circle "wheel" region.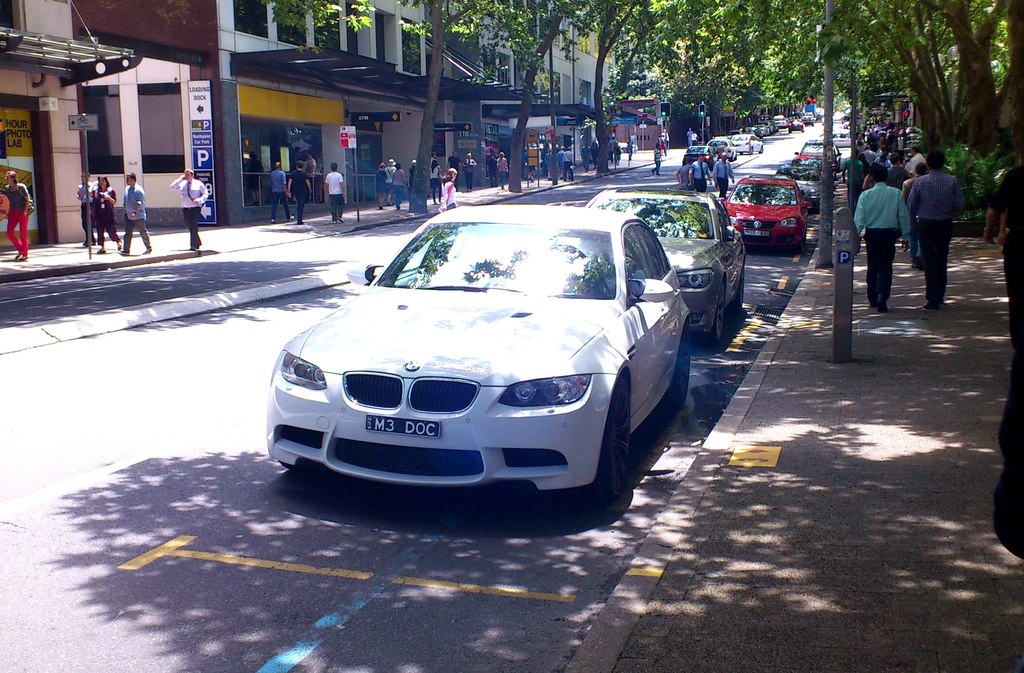
Region: <bbox>598, 379, 630, 509</bbox>.
